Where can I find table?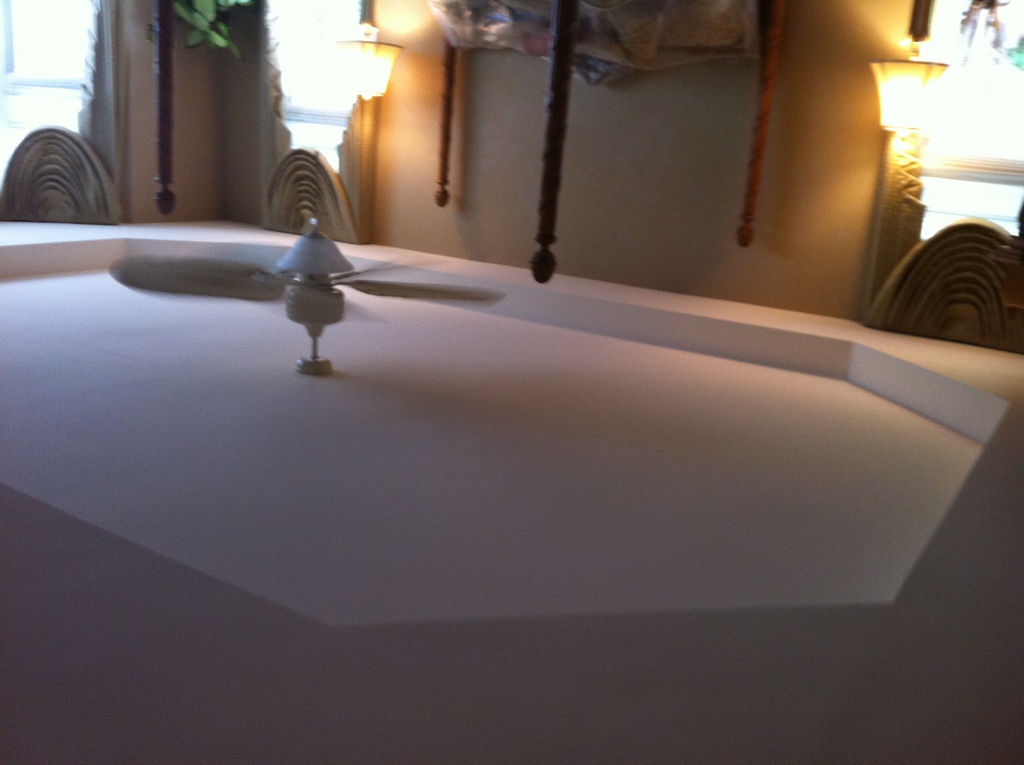
You can find it at crop(0, 218, 1023, 764).
